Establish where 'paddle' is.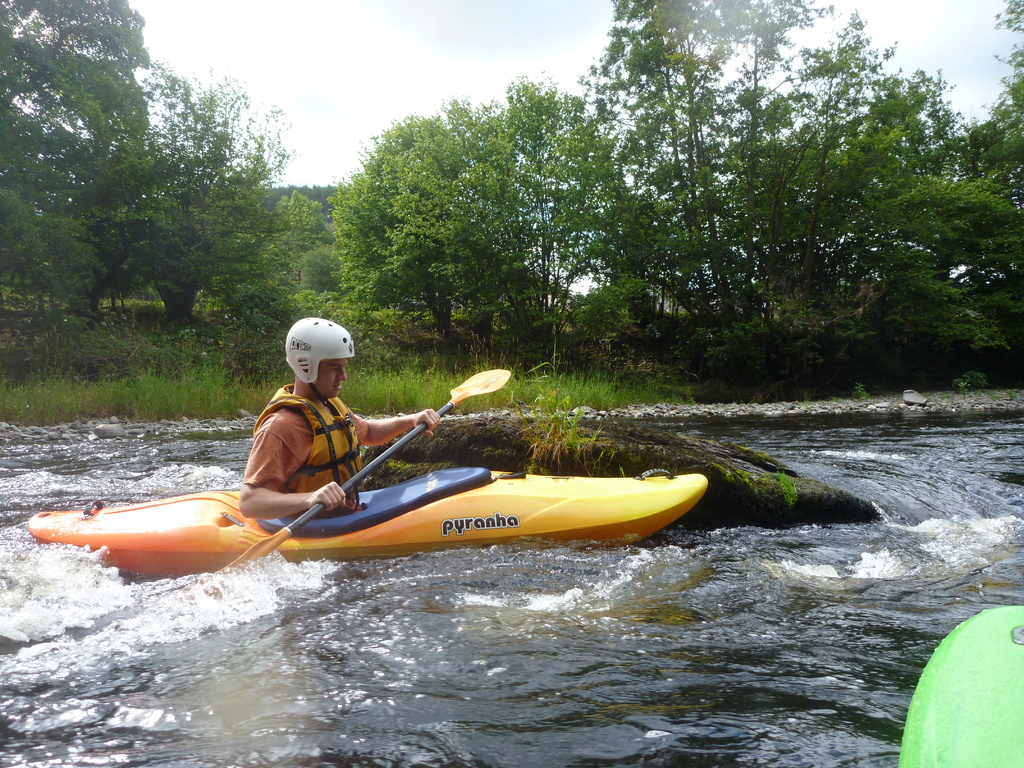
Established at 222 367 512 573.
